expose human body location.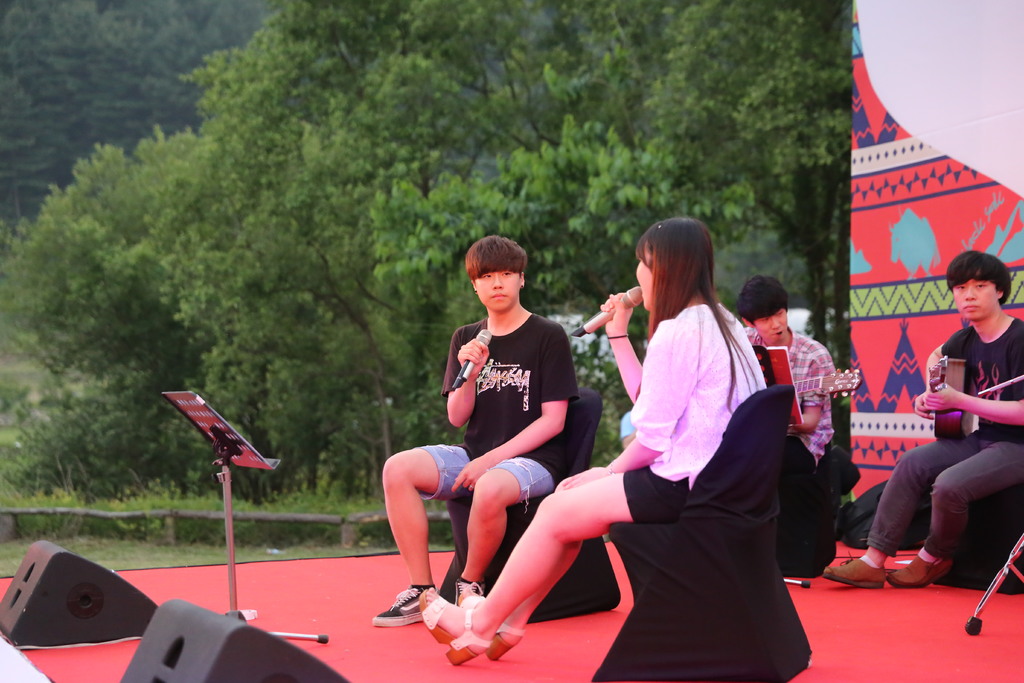
Exposed at rect(371, 235, 579, 629).
